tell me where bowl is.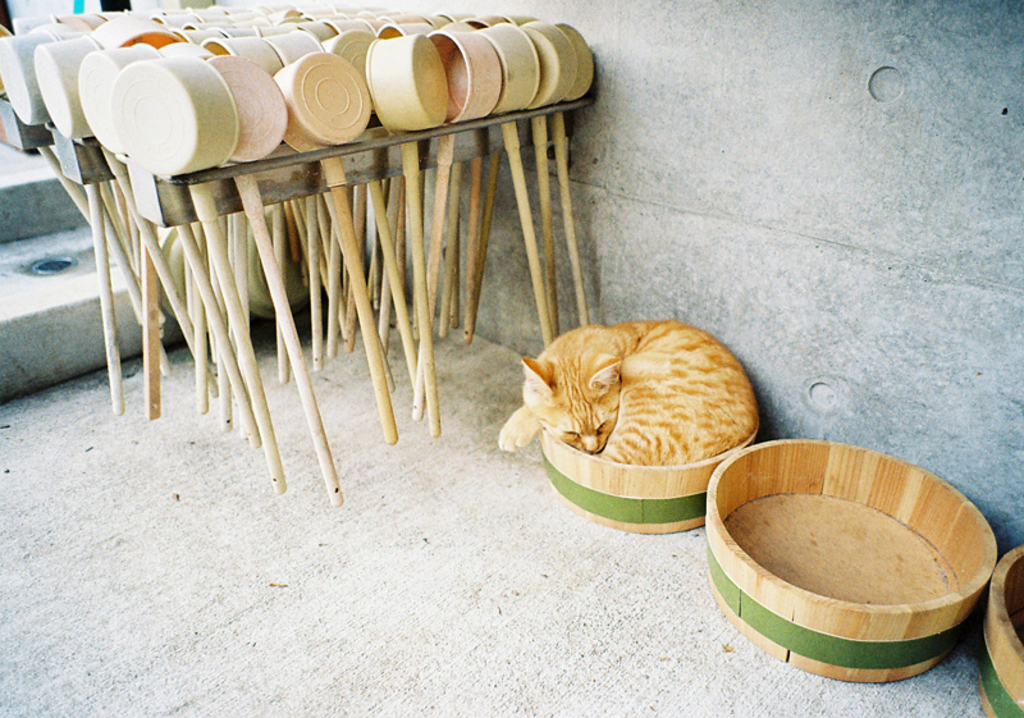
bowl is at <box>364,38,452,141</box>.
